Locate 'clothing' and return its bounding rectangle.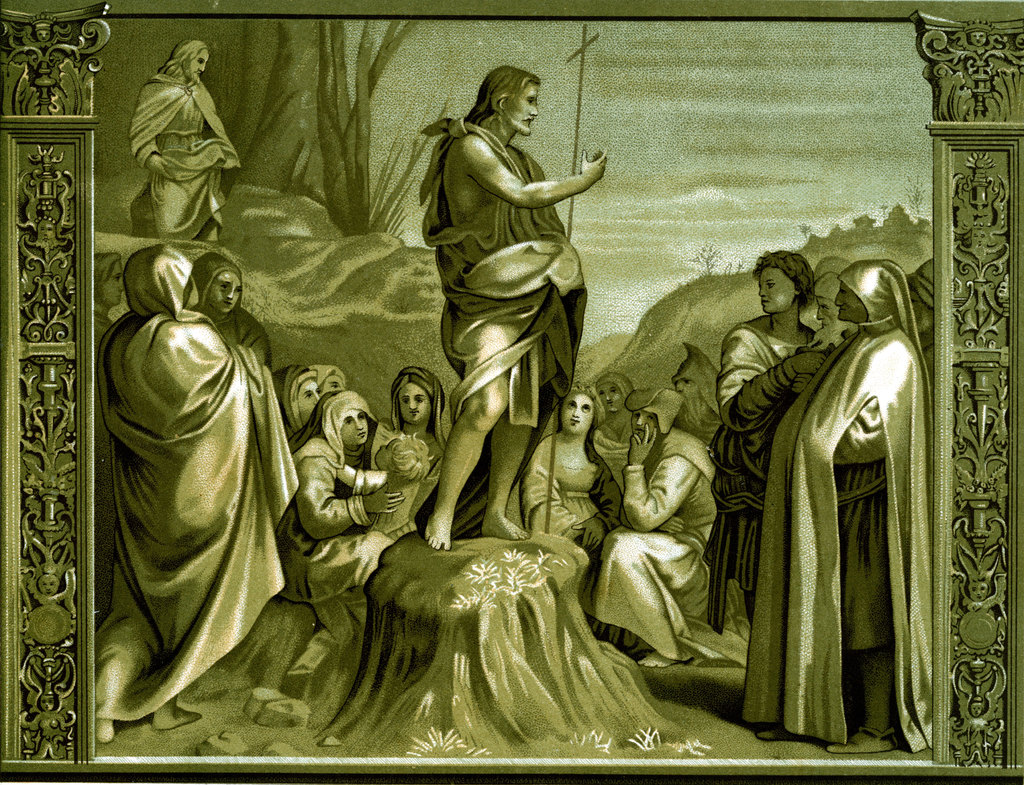
(x1=710, y1=243, x2=836, y2=585).
